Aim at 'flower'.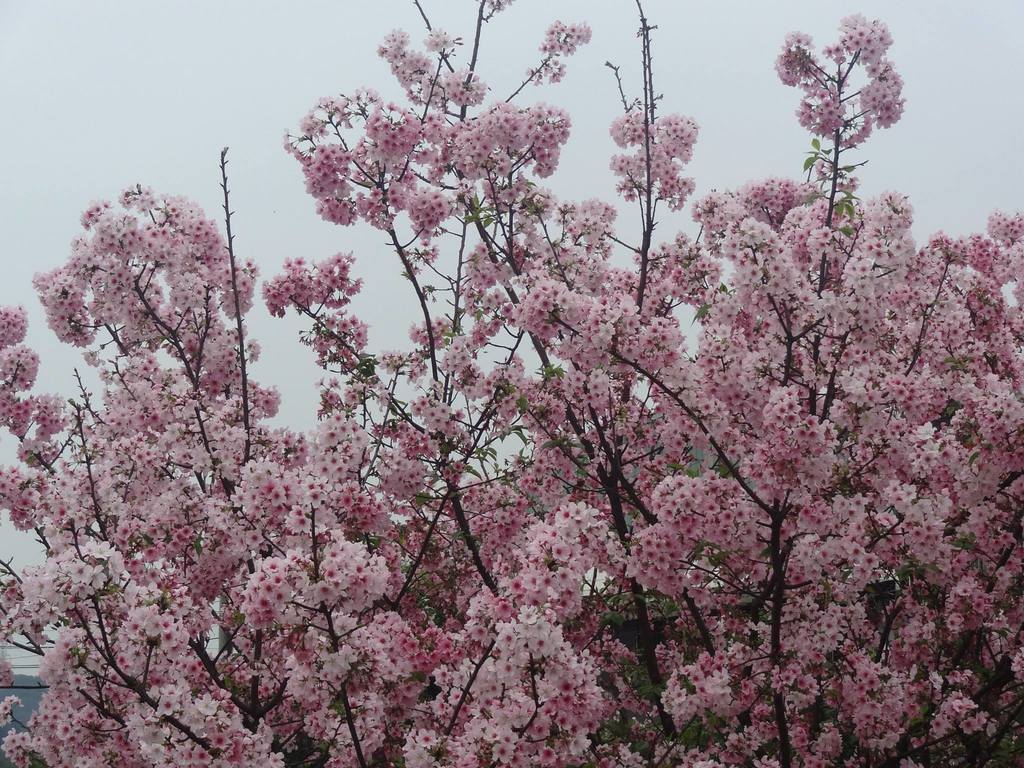
Aimed at bbox=[547, 540, 570, 563].
